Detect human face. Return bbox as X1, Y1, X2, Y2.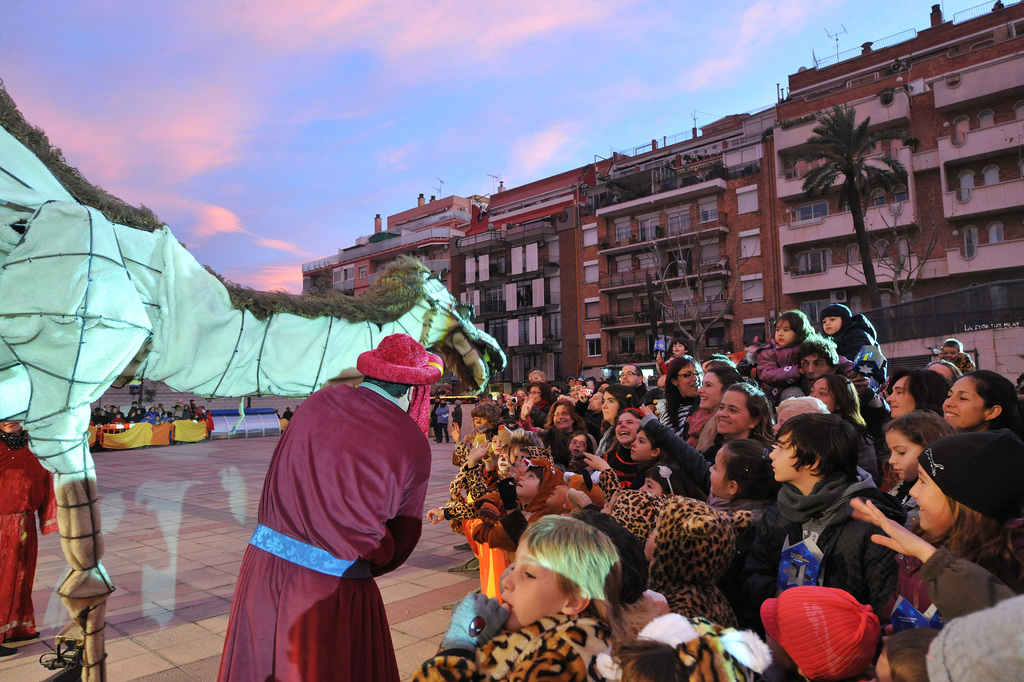
517, 465, 537, 498.
